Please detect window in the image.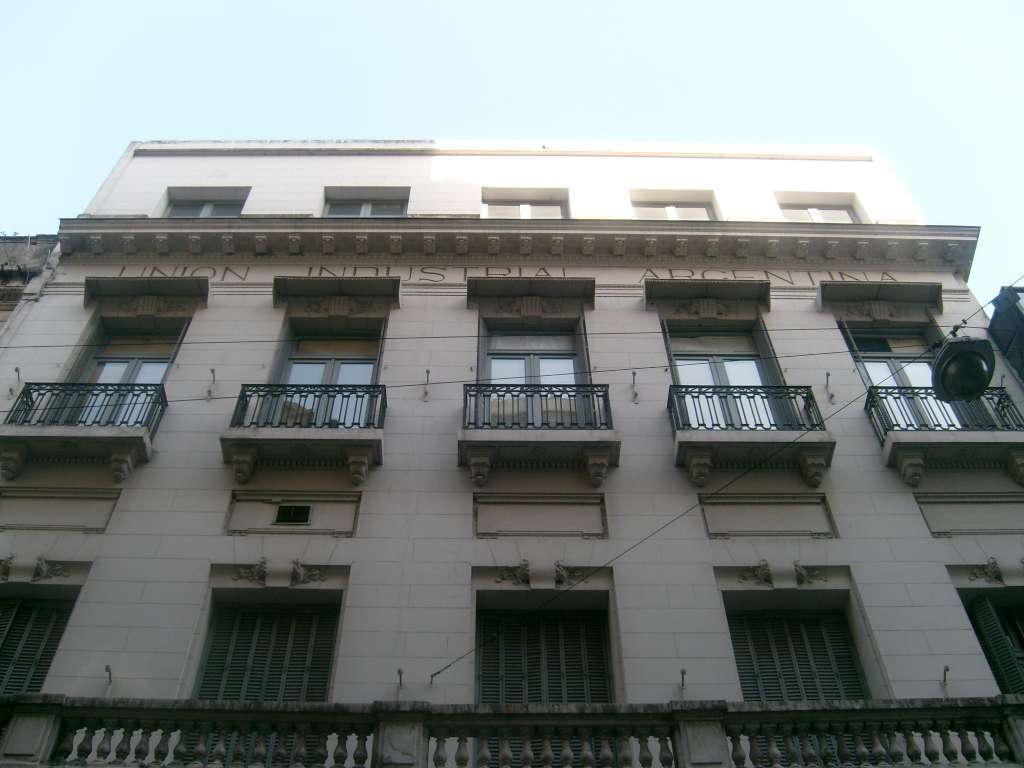
select_region(665, 323, 793, 429).
